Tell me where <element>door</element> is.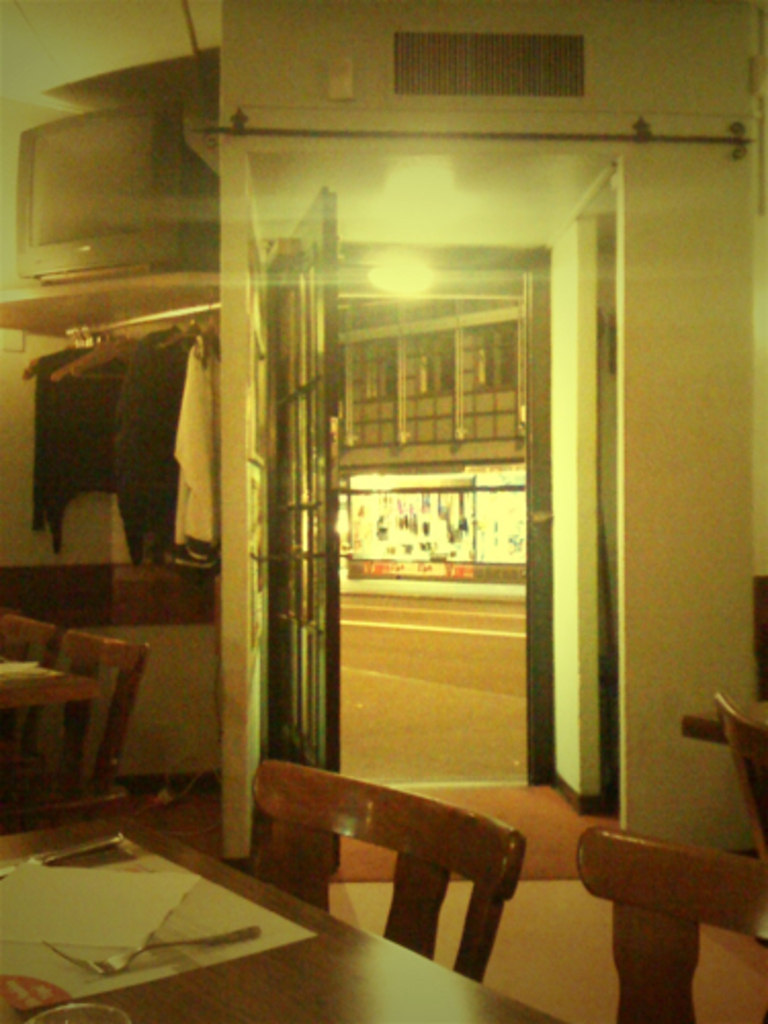
<element>door</element> is at Rect(256, 172, 340, 883).
